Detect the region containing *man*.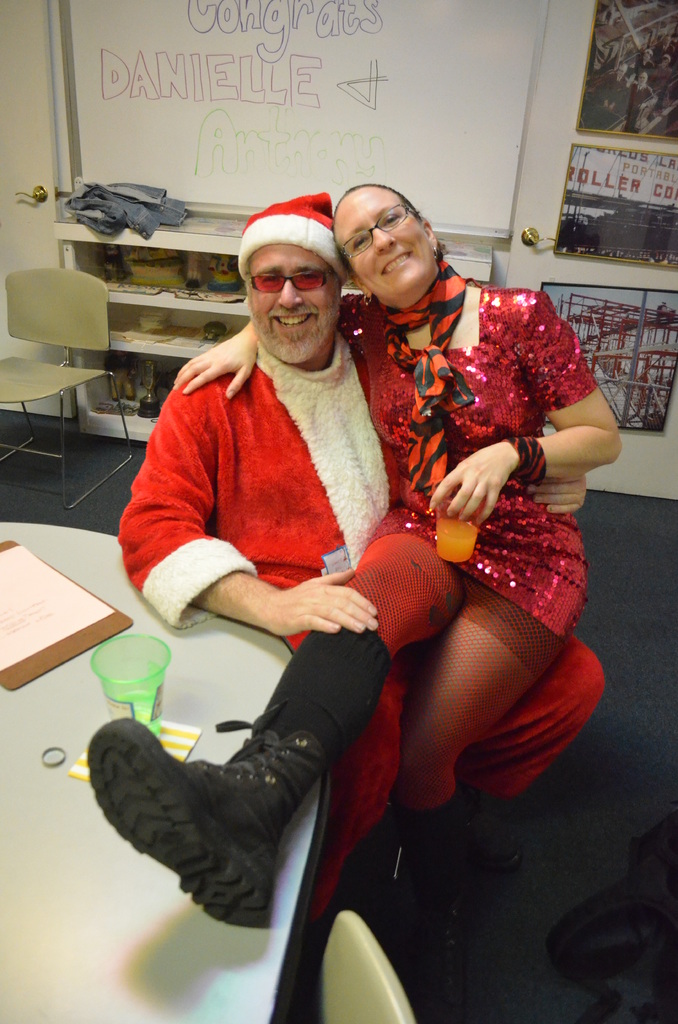
box=[111, 184, 614, 943].
